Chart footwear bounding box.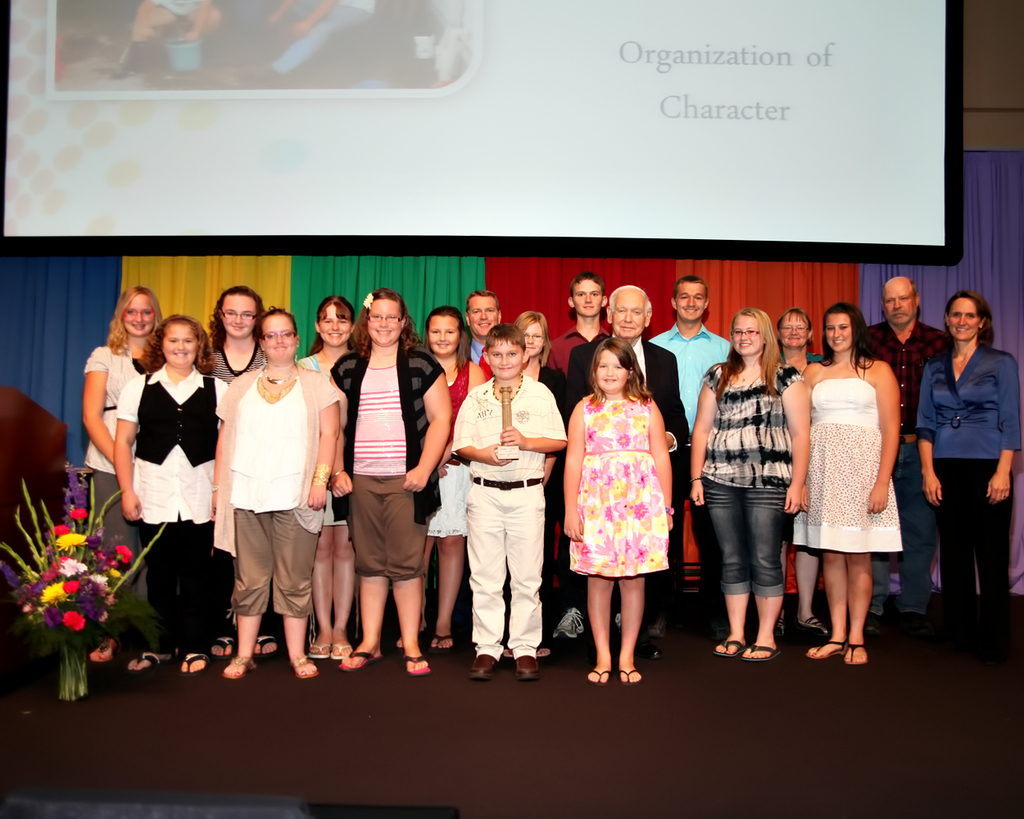
Charted: 706 636 737 664.
